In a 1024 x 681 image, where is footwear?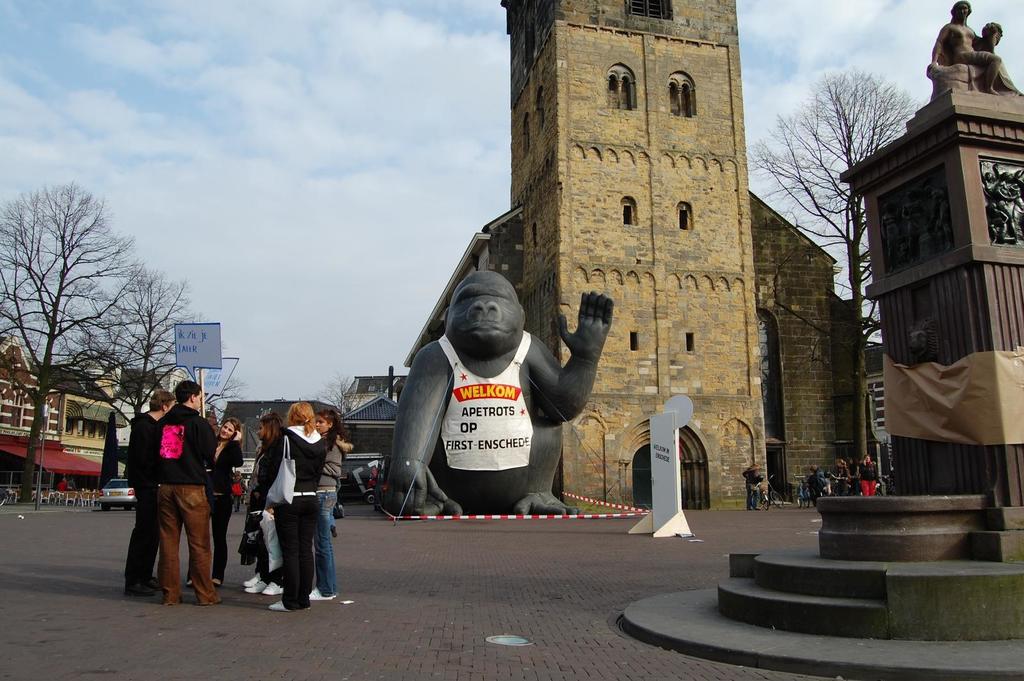
box=[268, 599, 291, 612].
